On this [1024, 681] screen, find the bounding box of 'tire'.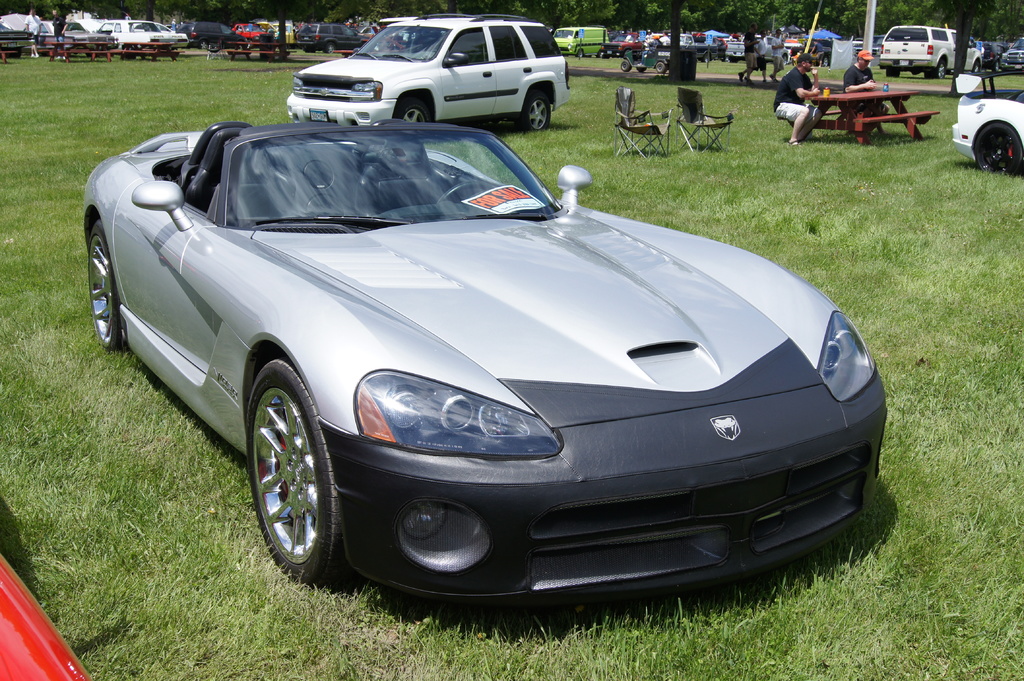
Bounding box: bbox(935, 58, 946, 78).
